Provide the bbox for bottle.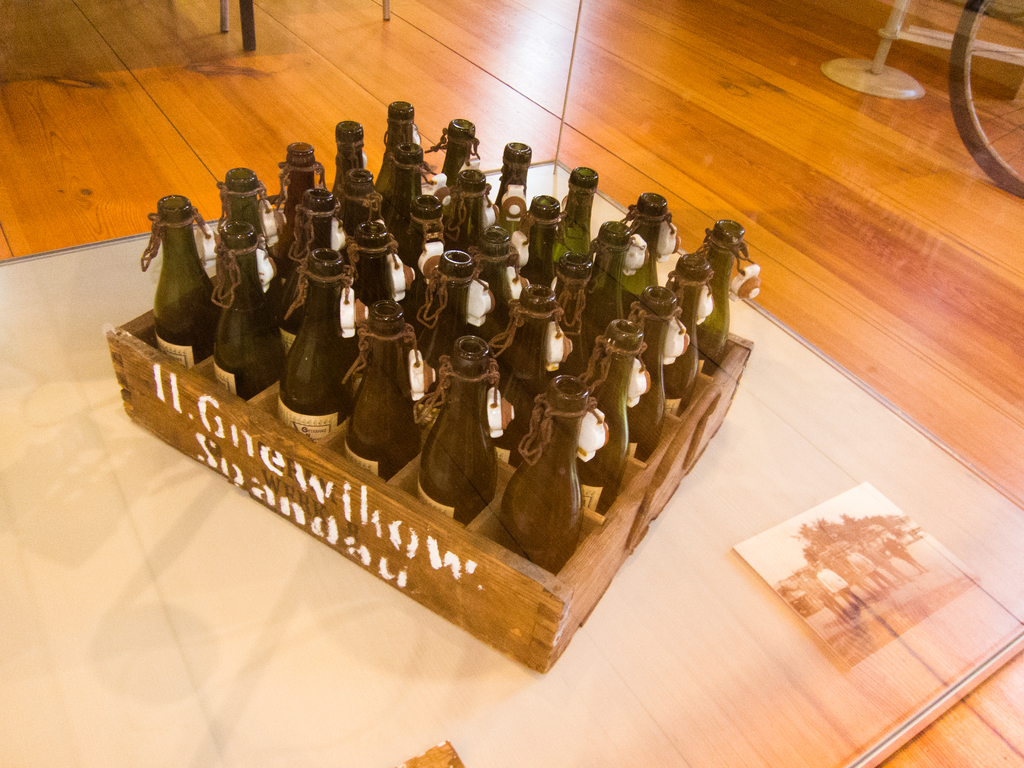
342/300/424/492.
